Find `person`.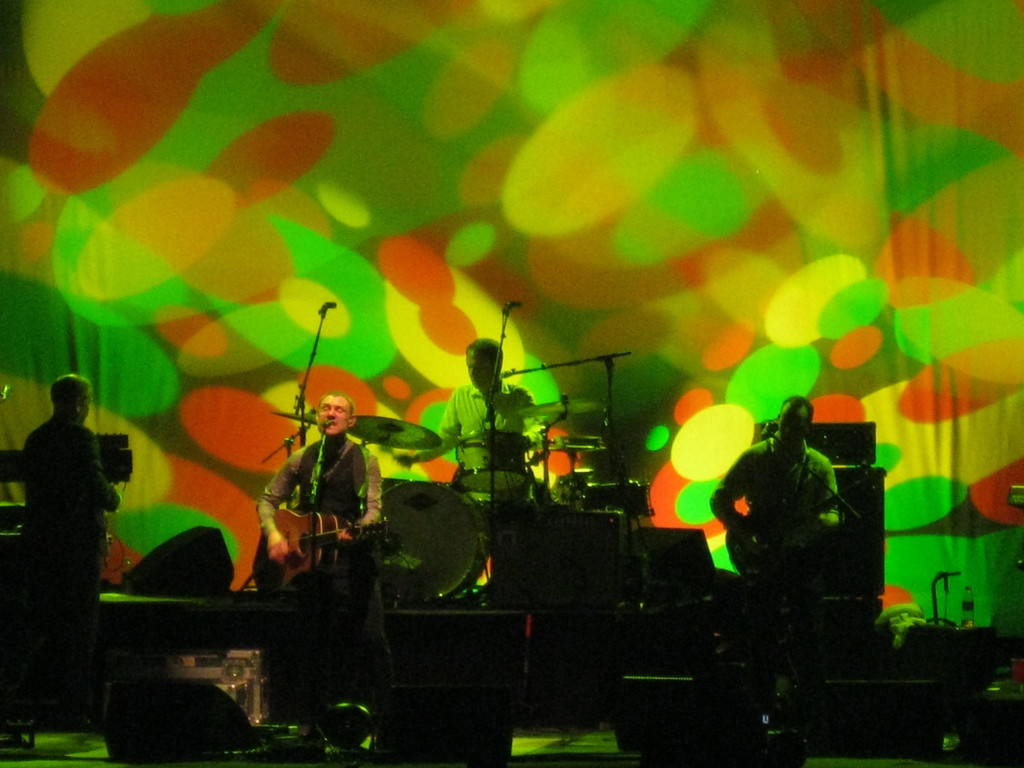
<region>399, 342, 547, 586</region>.
